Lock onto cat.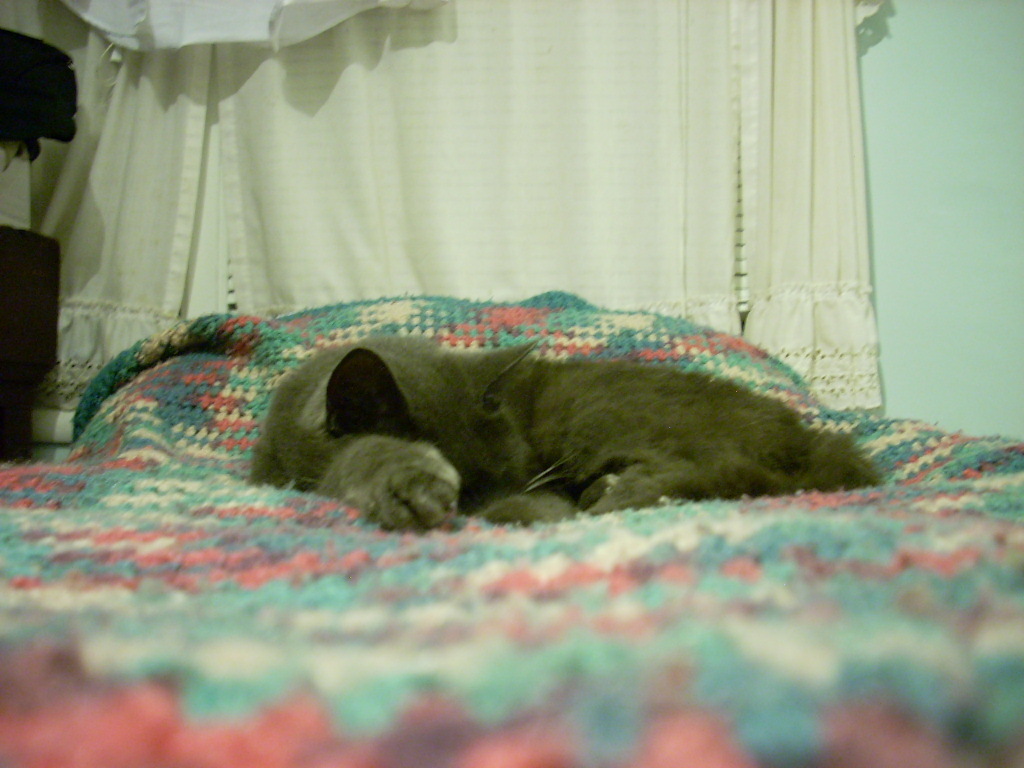
Locked: x1=244, y1=329, x2=894, y2=533.
